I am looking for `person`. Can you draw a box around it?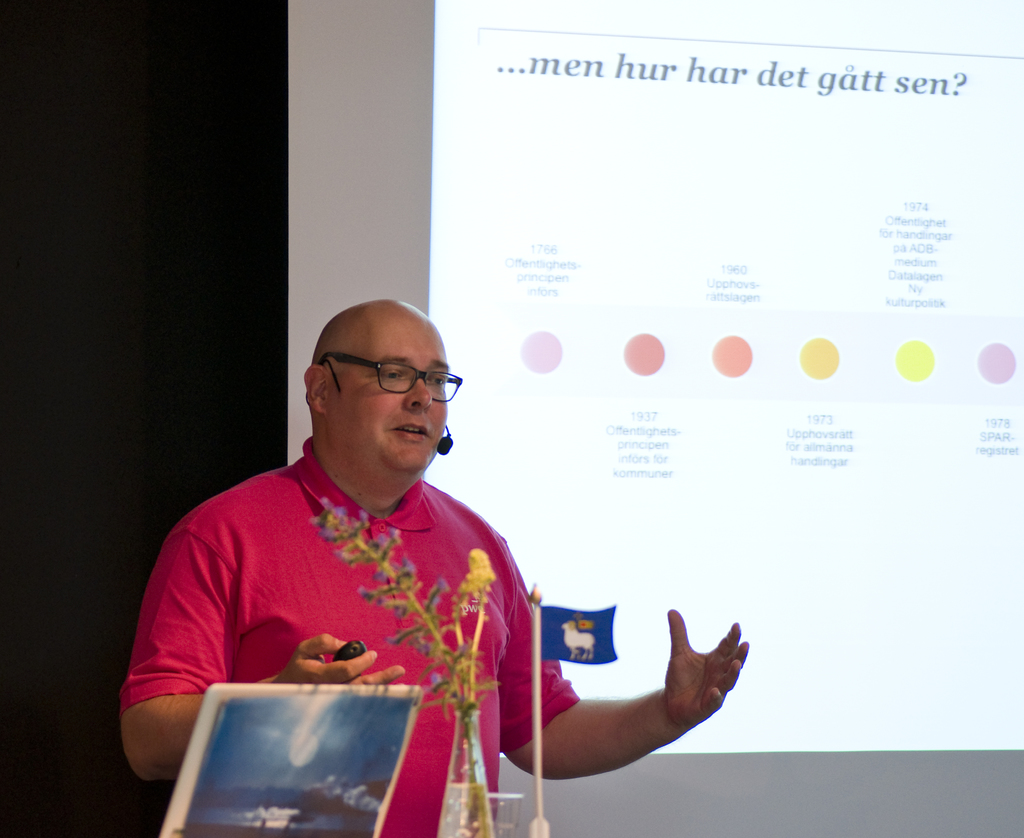
Sure, the bounding box is x1=127 y1=288 x2=751 y2=837.
